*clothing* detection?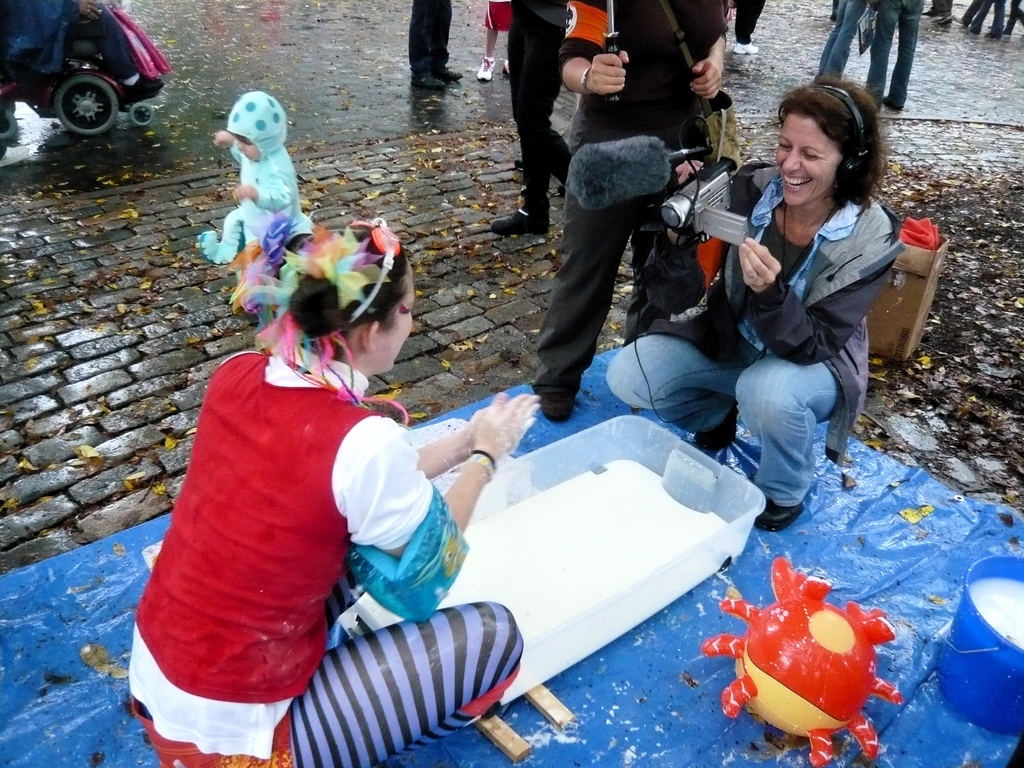
(x1=968, y1=0, x2=1009, y2=35)
